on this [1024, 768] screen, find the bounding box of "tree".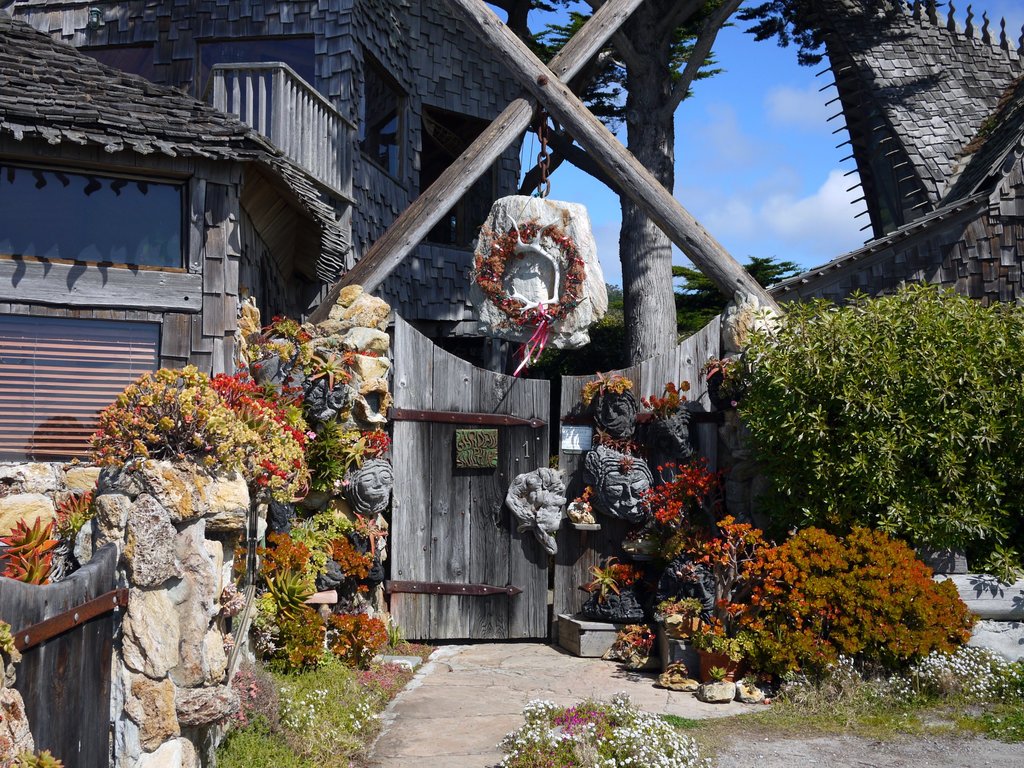
Bounding box: <bbox>485, 0, 945, 365</bbox>.
